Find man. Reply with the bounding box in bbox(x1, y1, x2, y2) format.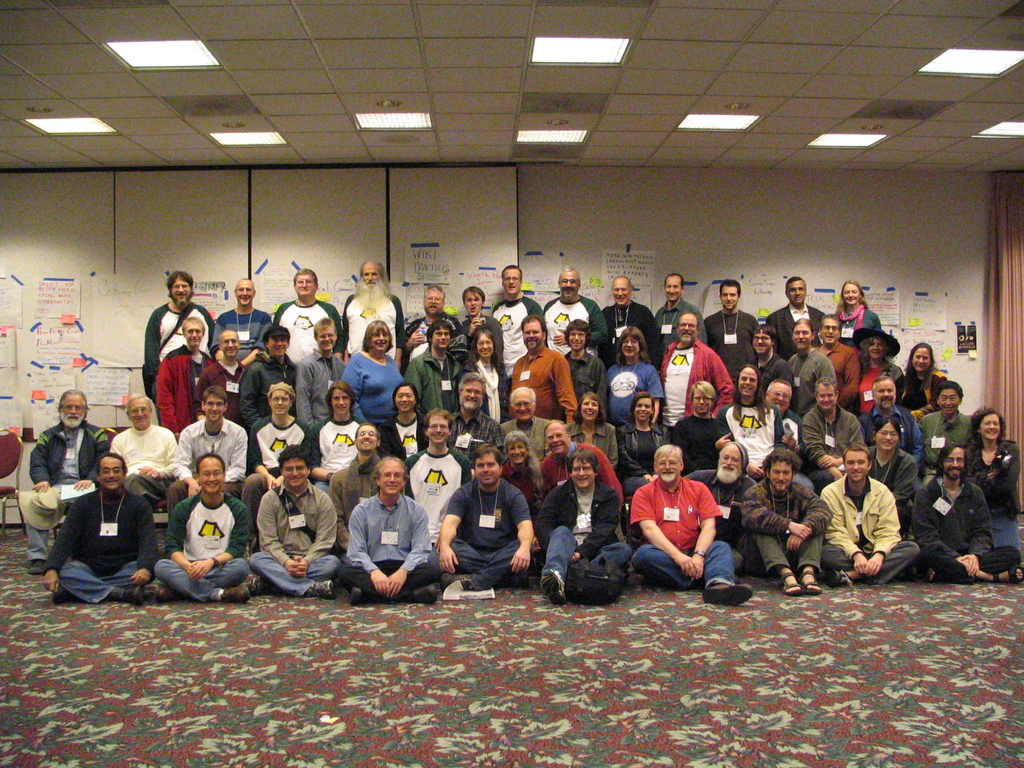
bbox(156, 453, 260, 612).
